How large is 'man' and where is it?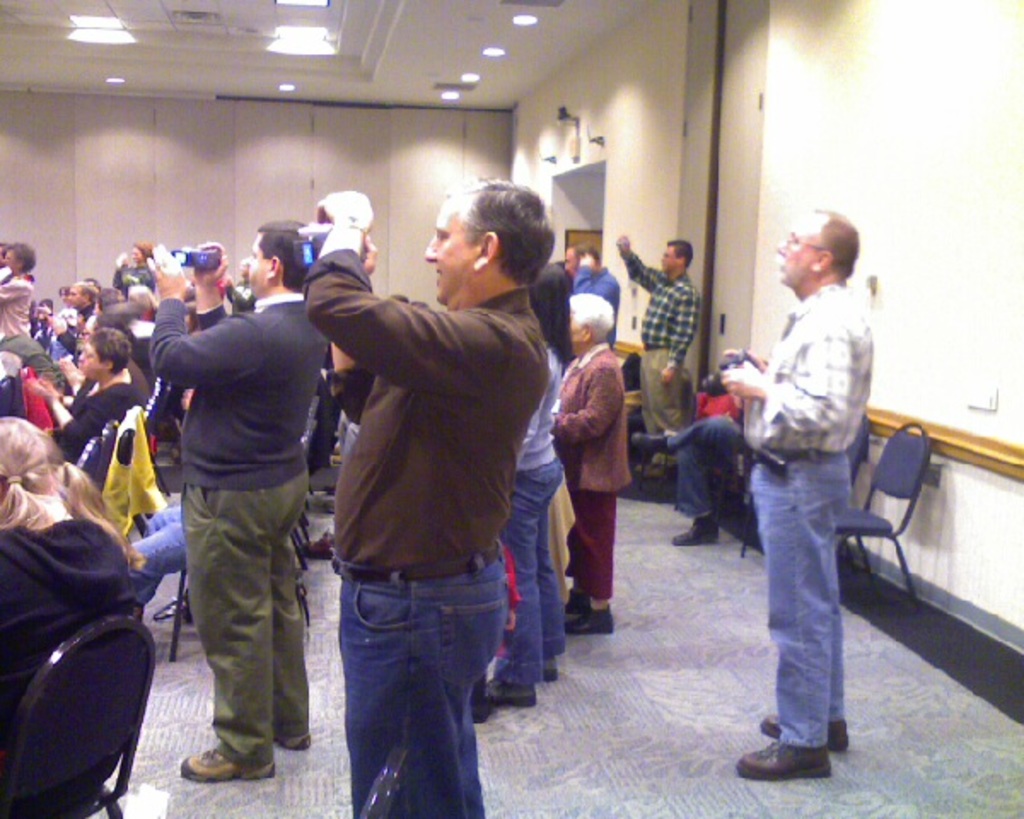
Bounding box: bbox=(143, 220, 331, 783).
